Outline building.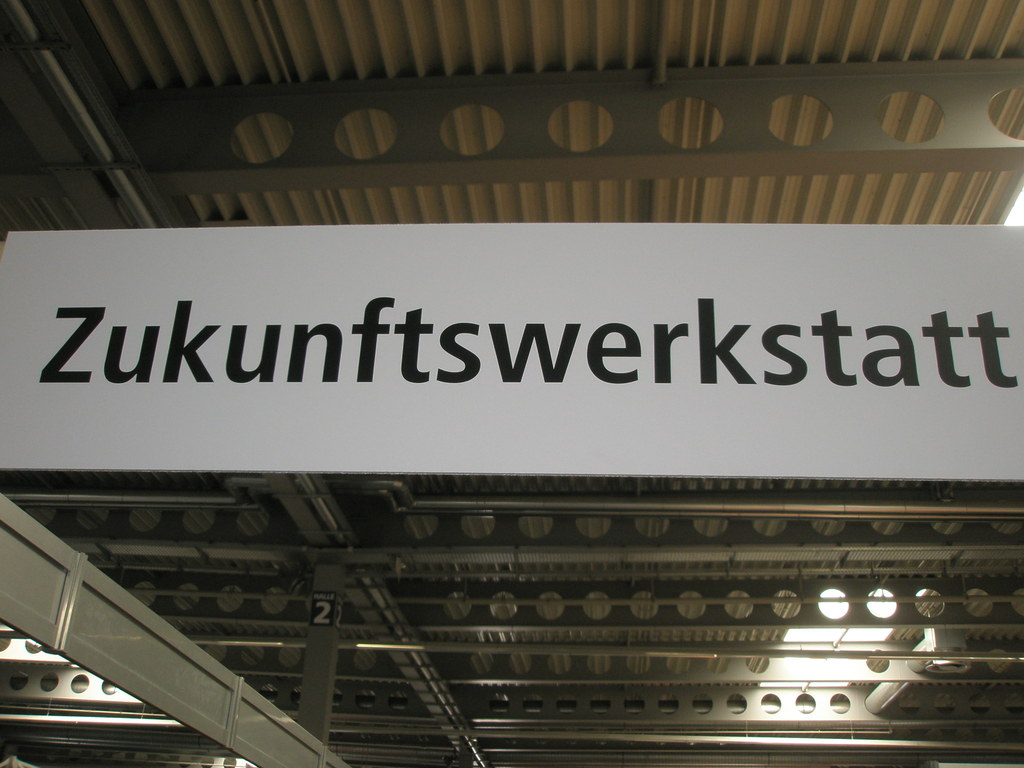
Outline: (0, 0, 1023, 767).
